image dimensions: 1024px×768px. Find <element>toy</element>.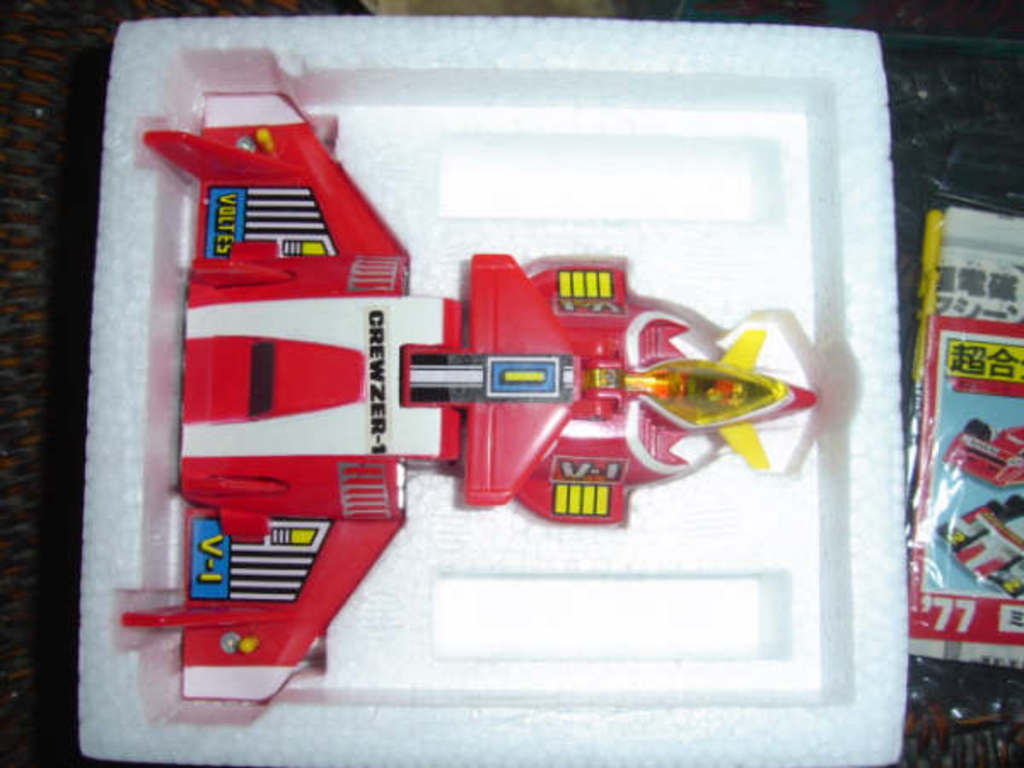
x1=937, y1=416, x2=1022, y2=490.
